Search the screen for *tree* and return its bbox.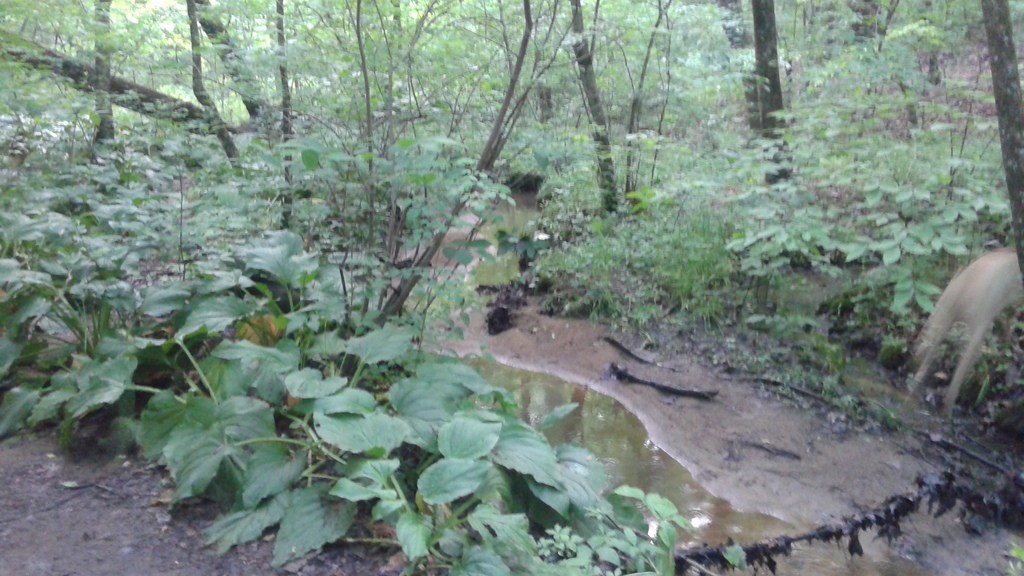
Found: 0/0/1023/575.
